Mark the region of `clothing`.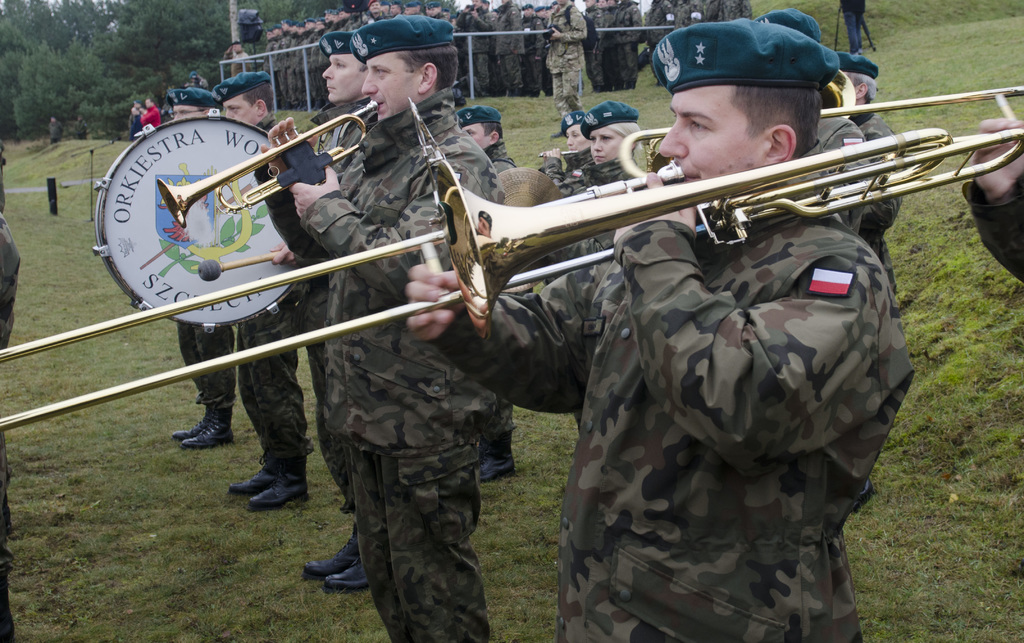
Region: {"left": 426, "top": 214, "right": 920, "bottom": 642}.
